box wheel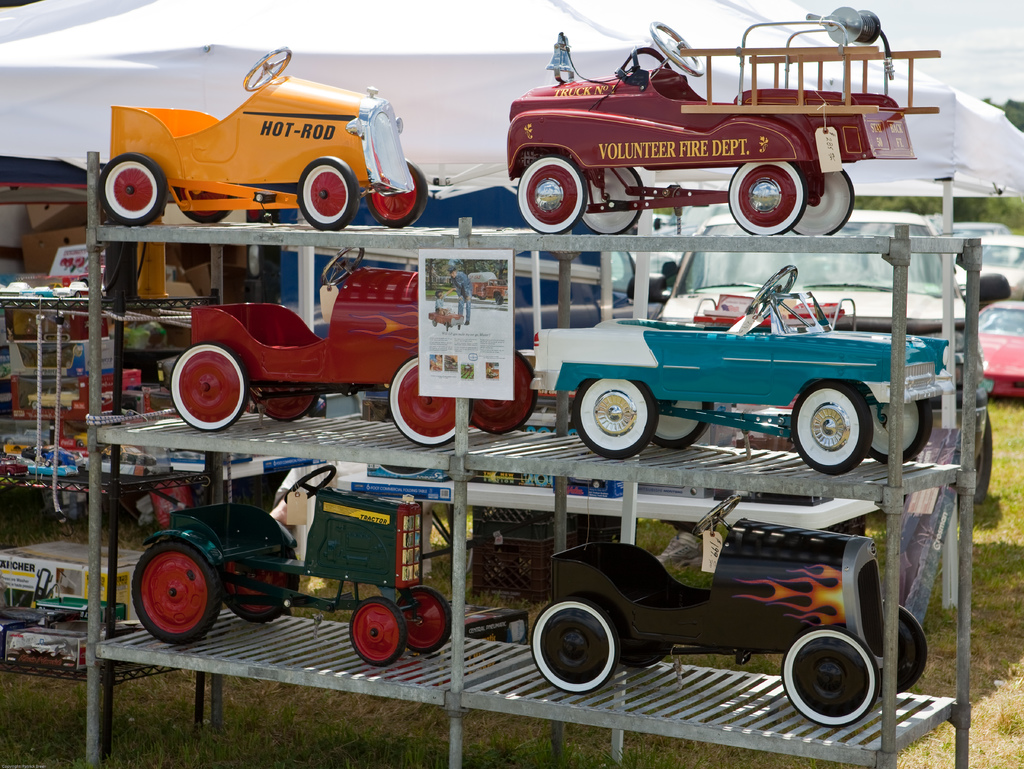
(x1=573, y1=375, x2=657, y2=458)
